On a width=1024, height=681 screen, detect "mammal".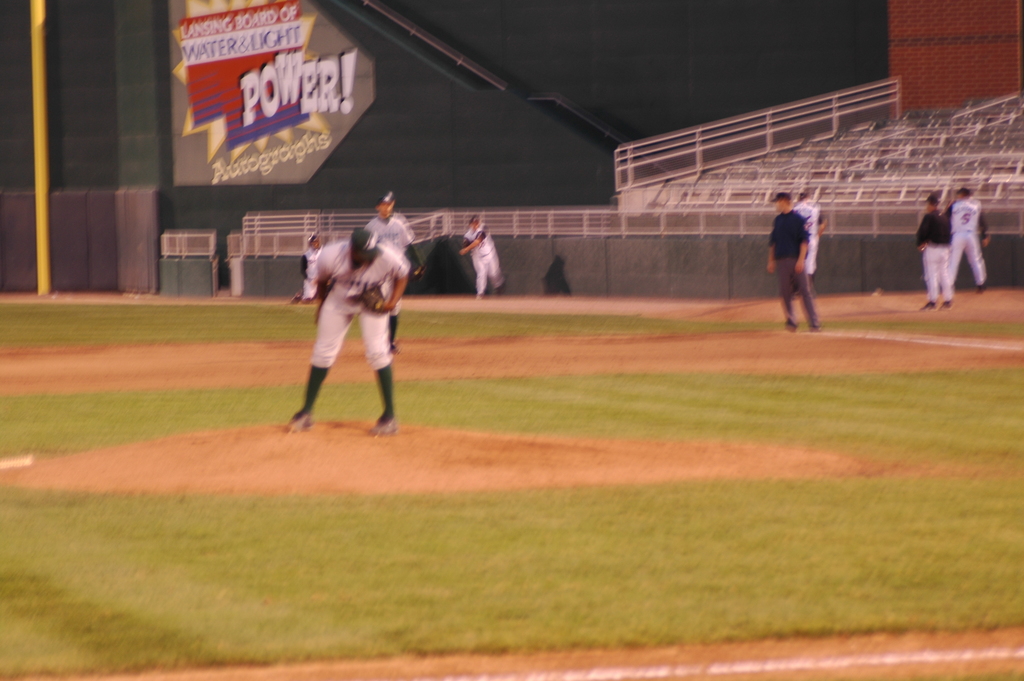
[left=796, top=193, right=829, bottom=293].
